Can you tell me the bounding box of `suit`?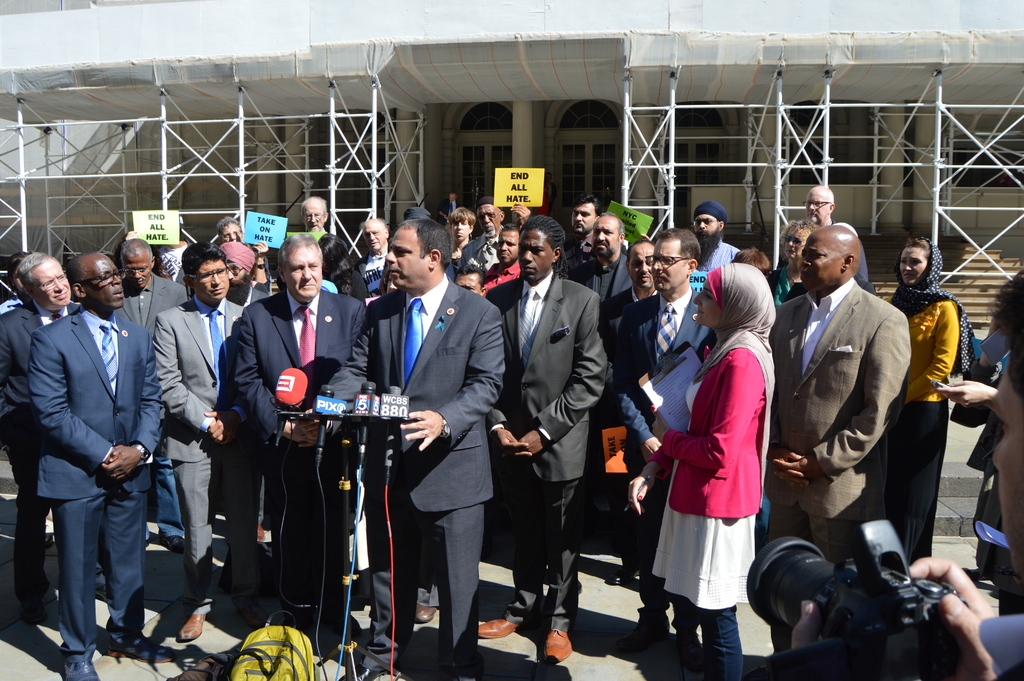
select_region(489, 261, 607, 634).
